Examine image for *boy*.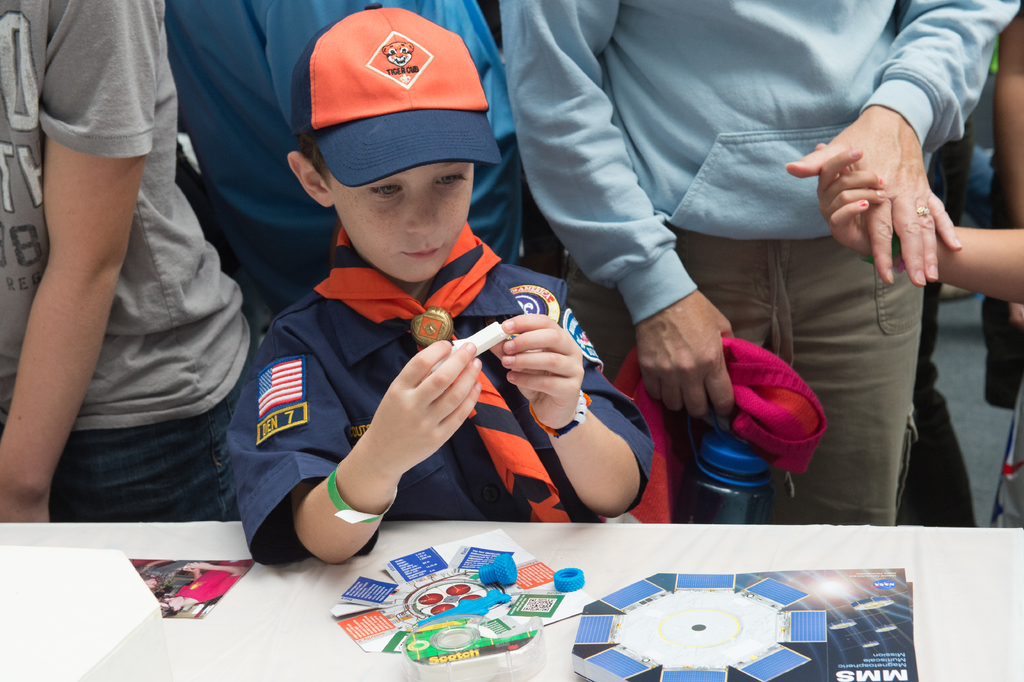
Examination result: 229 1 646 570.
